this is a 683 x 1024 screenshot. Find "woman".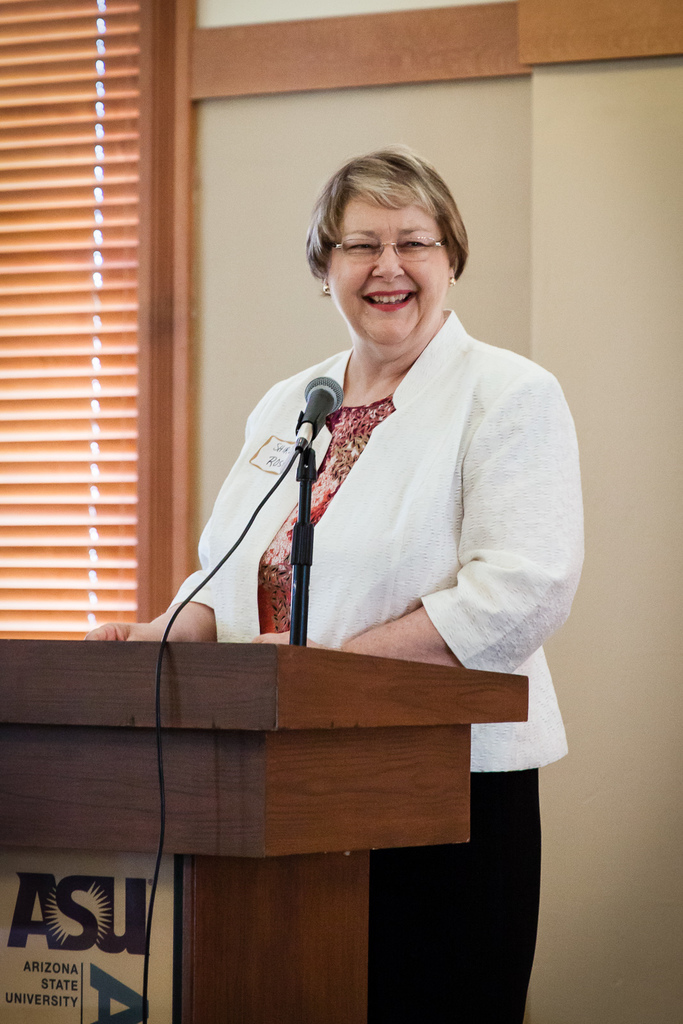
Bounding box: [89, 145, 584, 1023].
